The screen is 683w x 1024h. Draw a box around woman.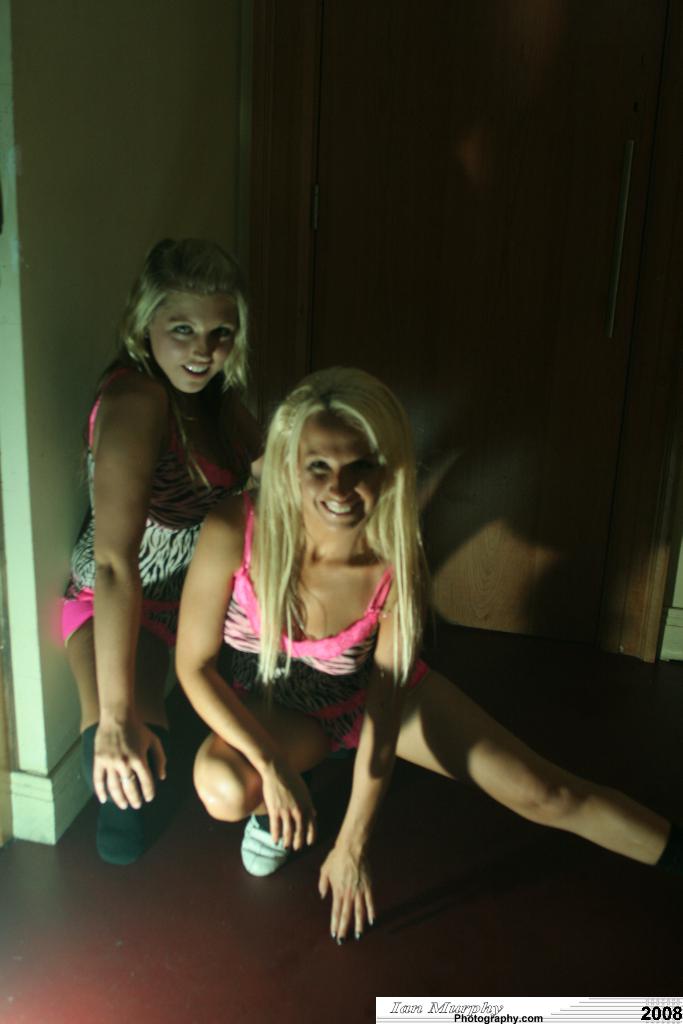
detection(174, 383, 682, 899).
